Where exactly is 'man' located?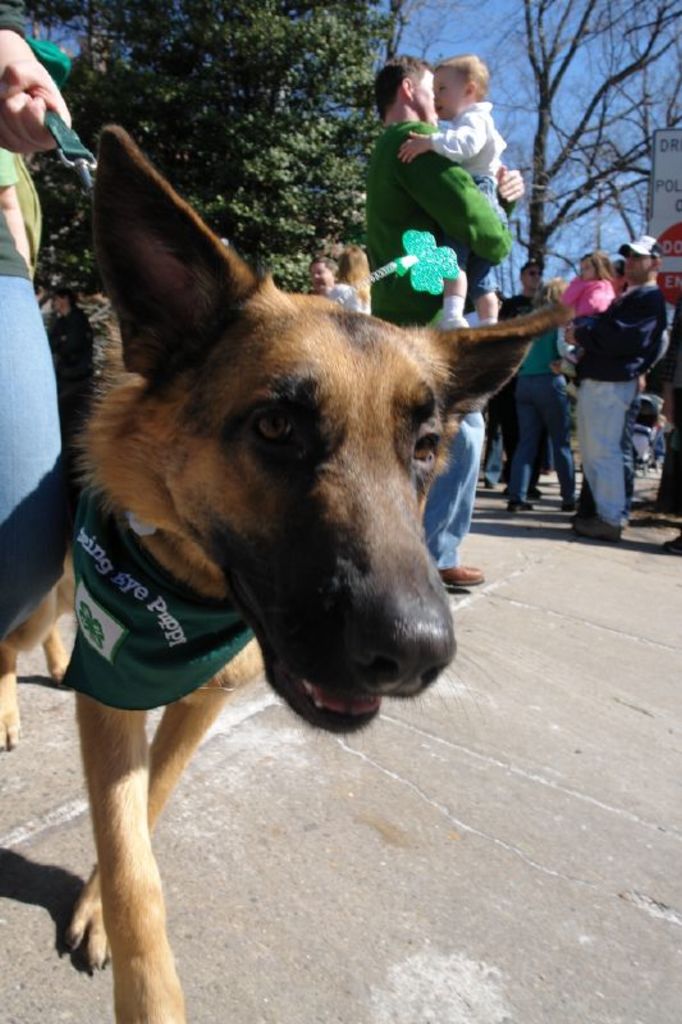
Its bounding box is <box>0,0,74,643</box>.
